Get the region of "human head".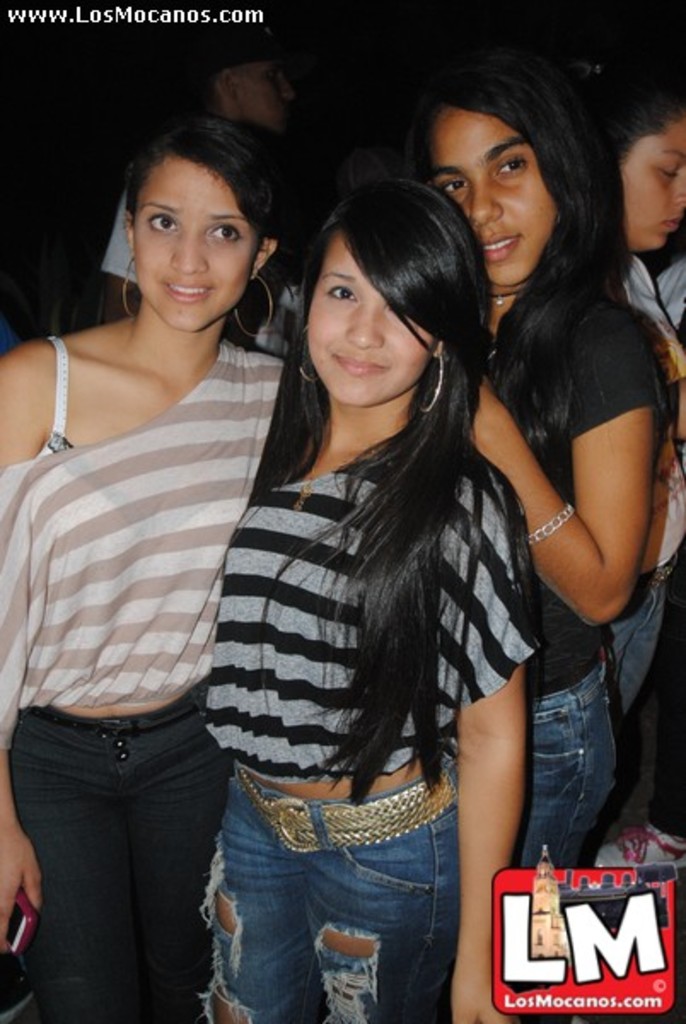
[x1=410, y1=43, x2=608, y2=271].
